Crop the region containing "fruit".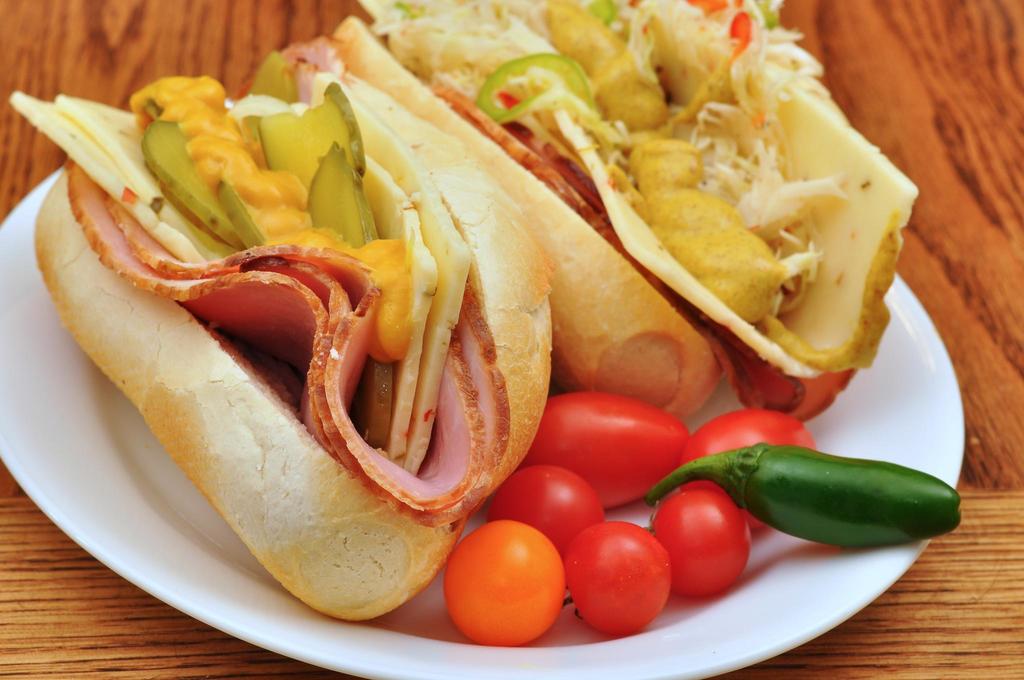
Crop region: (x1=490, y1=469, x2=607, y2=556).
